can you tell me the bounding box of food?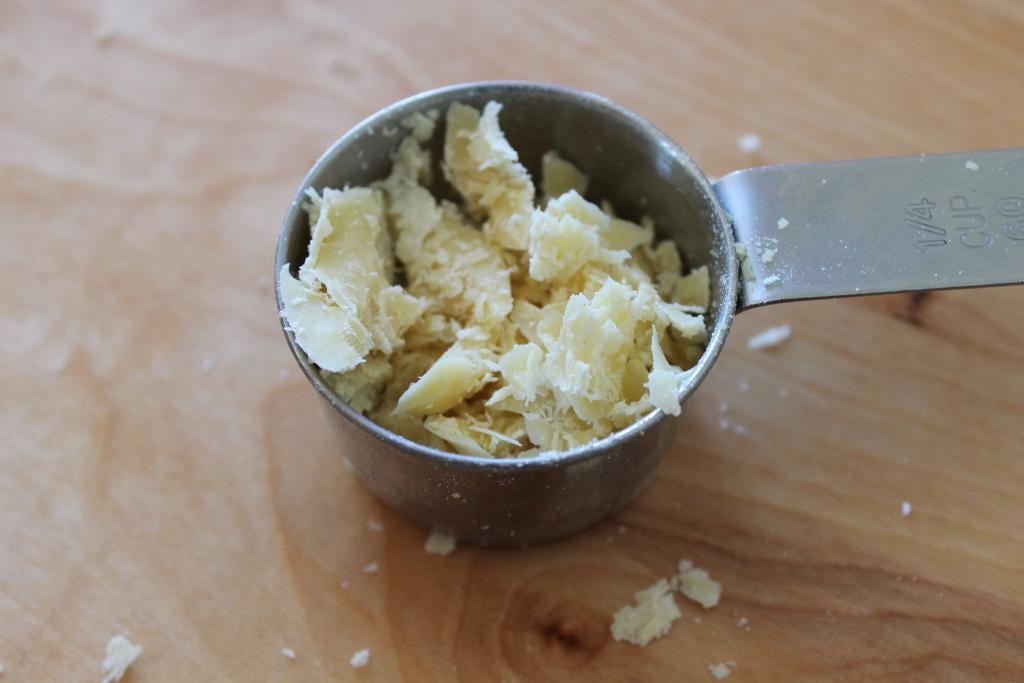
detection(254, 89, 669, 484).
